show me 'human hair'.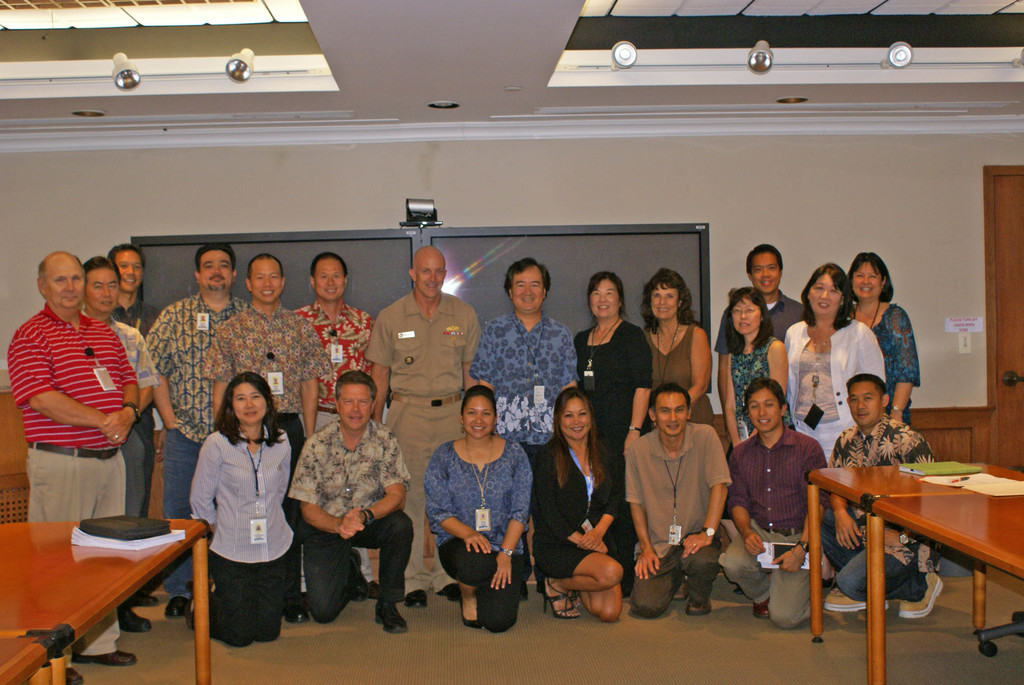
'human hair' is here: l=504, t=257, r=550, b=299.
